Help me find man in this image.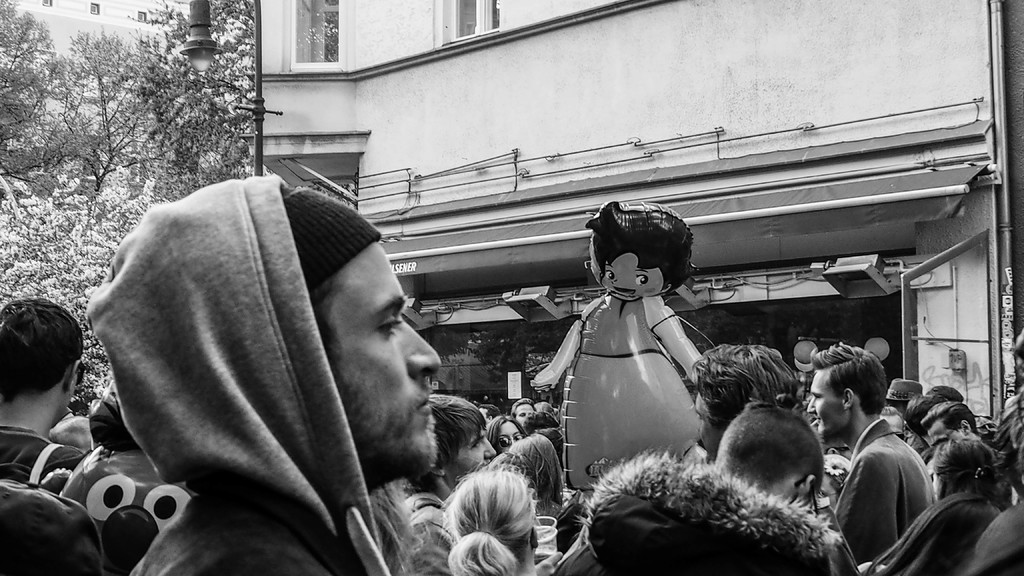
Found it: {"x1": 885, "y1": 382, "x2": 921, "y2": 408}.
